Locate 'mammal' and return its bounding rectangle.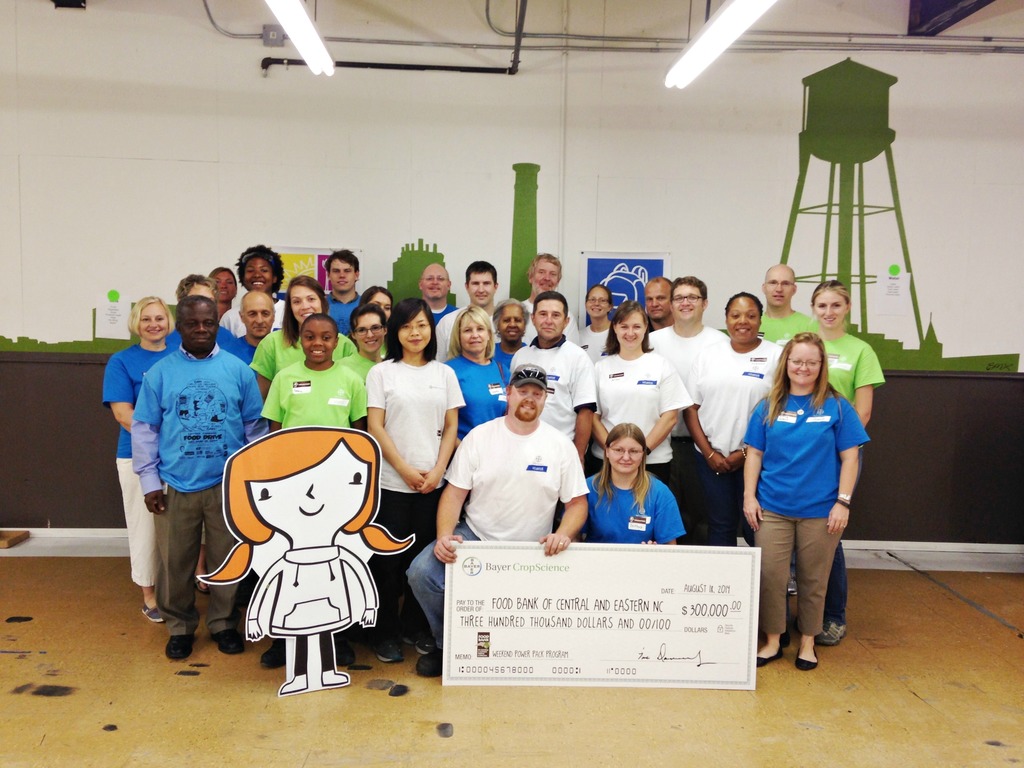
left=361, top=291, right=466, bottom=654.
